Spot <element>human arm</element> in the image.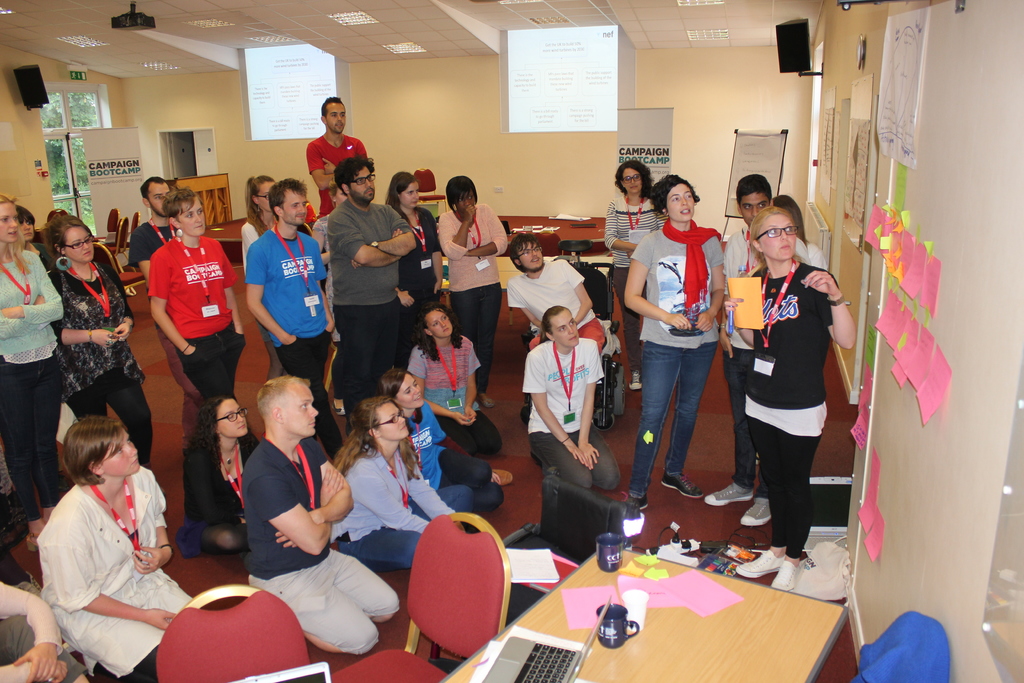
<element>human arm</element> found at [left=724, top=294, right=755, bottom=348].
